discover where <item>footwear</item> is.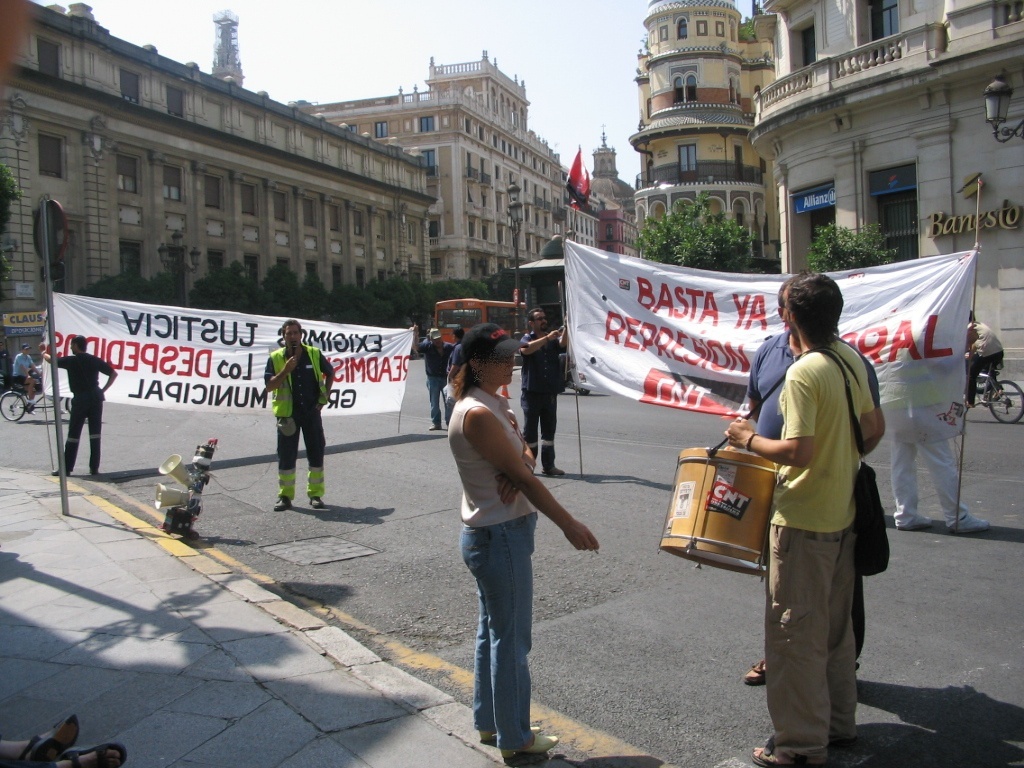
Discovered at region(274, 492, 291, 509).
